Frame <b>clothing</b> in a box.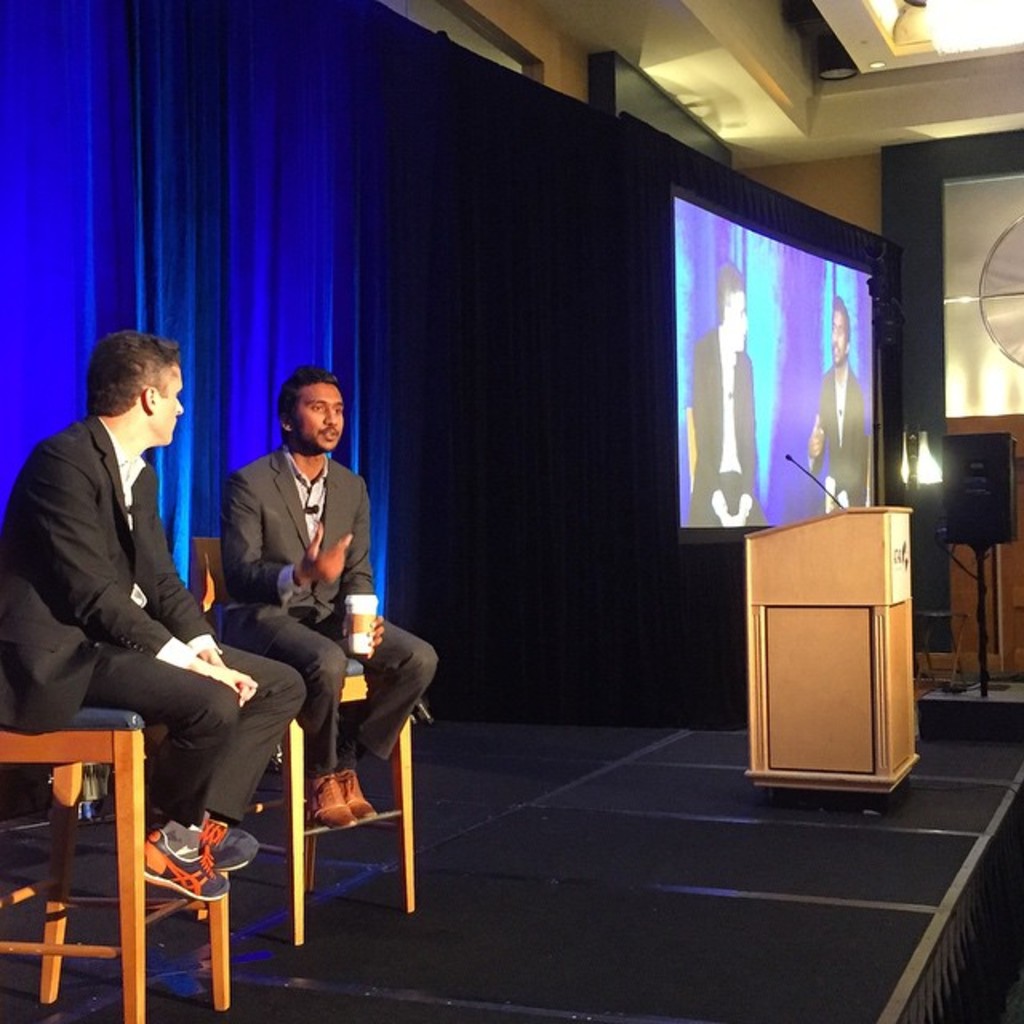
select_region(680, 323, 773, 528).
